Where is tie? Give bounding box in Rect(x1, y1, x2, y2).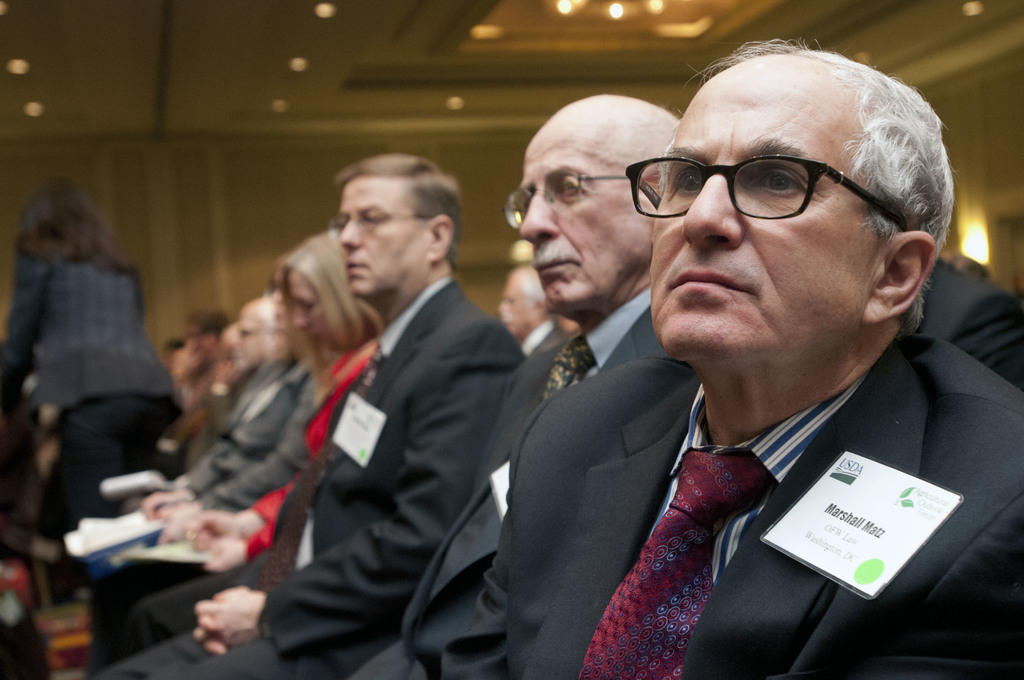
Rect(542, 336, 595, 410).
